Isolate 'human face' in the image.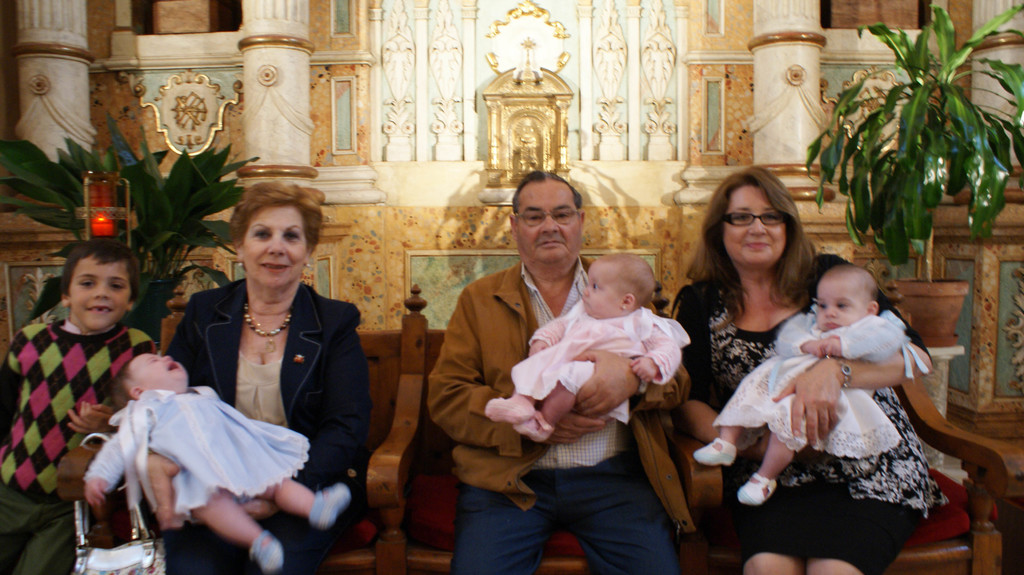
Isolated region: [left=724, top=187, right=786, bottom=265].
